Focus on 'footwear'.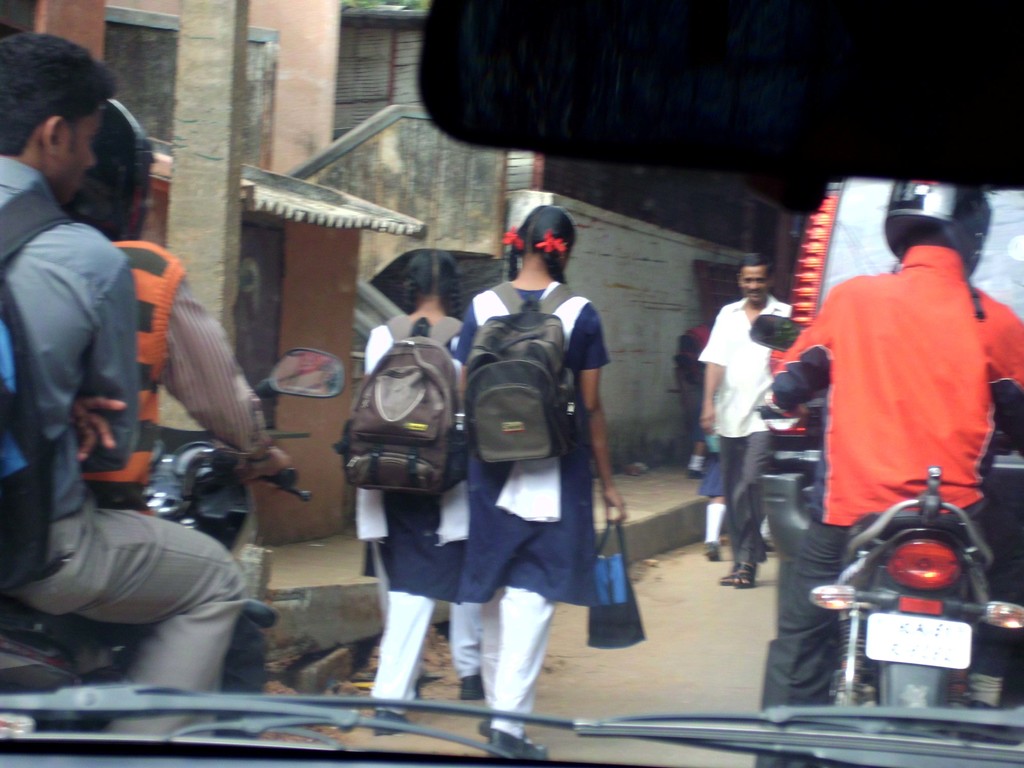
Focused at box(703, 538, 722, 561).
